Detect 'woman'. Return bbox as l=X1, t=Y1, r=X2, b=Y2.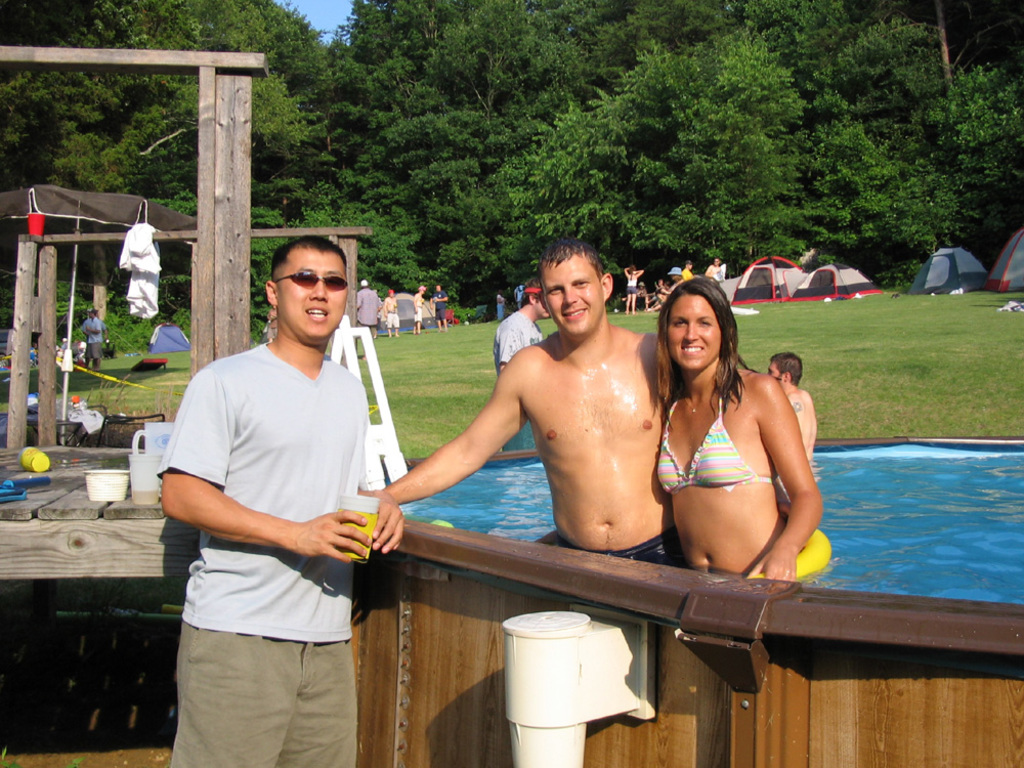
l=663, t=301, r=818, b=586.
